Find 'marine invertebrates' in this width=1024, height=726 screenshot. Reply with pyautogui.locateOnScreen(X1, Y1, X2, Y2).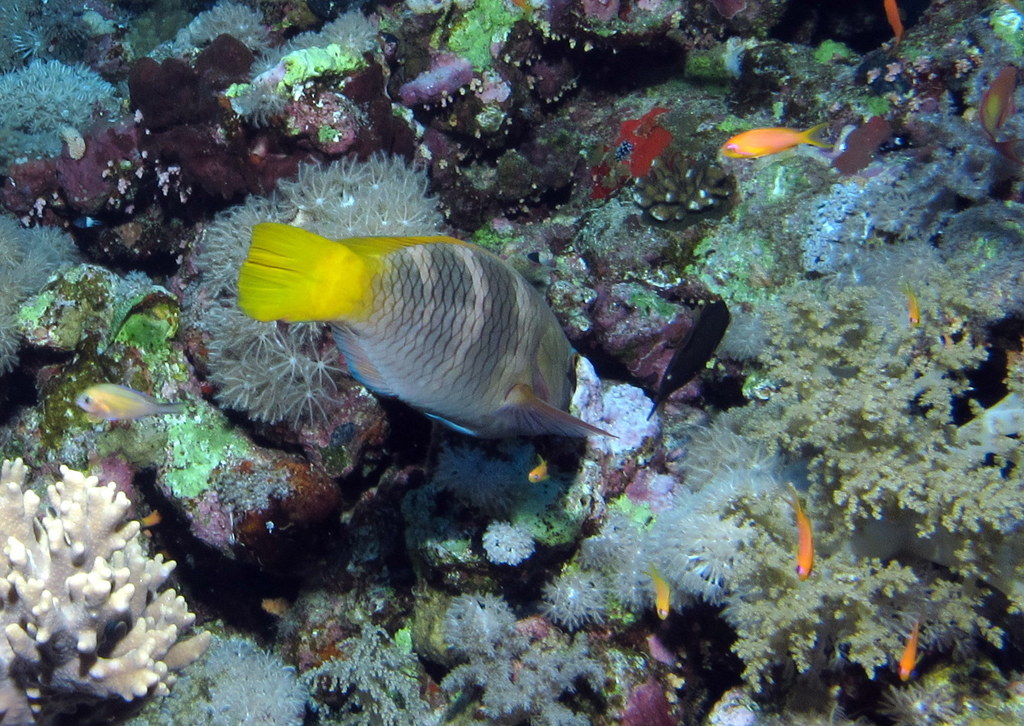
pyautogui.locateOnScreen(0, 449, 199, 719).
